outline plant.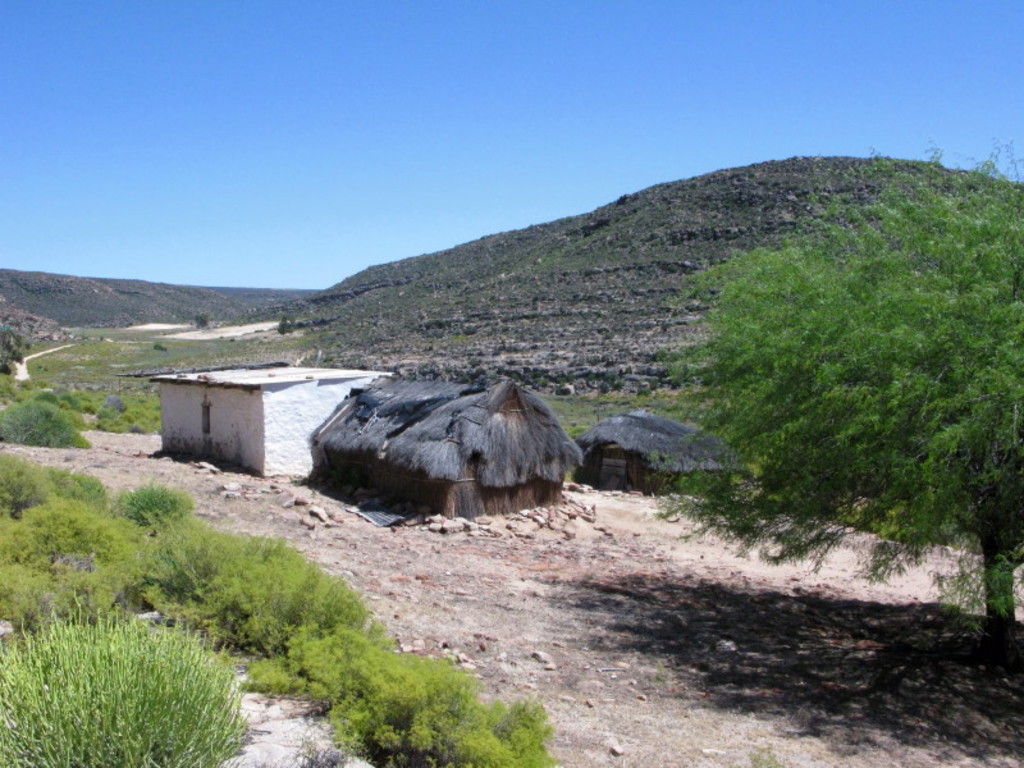
Outline: rect(59, 389, 81, 410).
